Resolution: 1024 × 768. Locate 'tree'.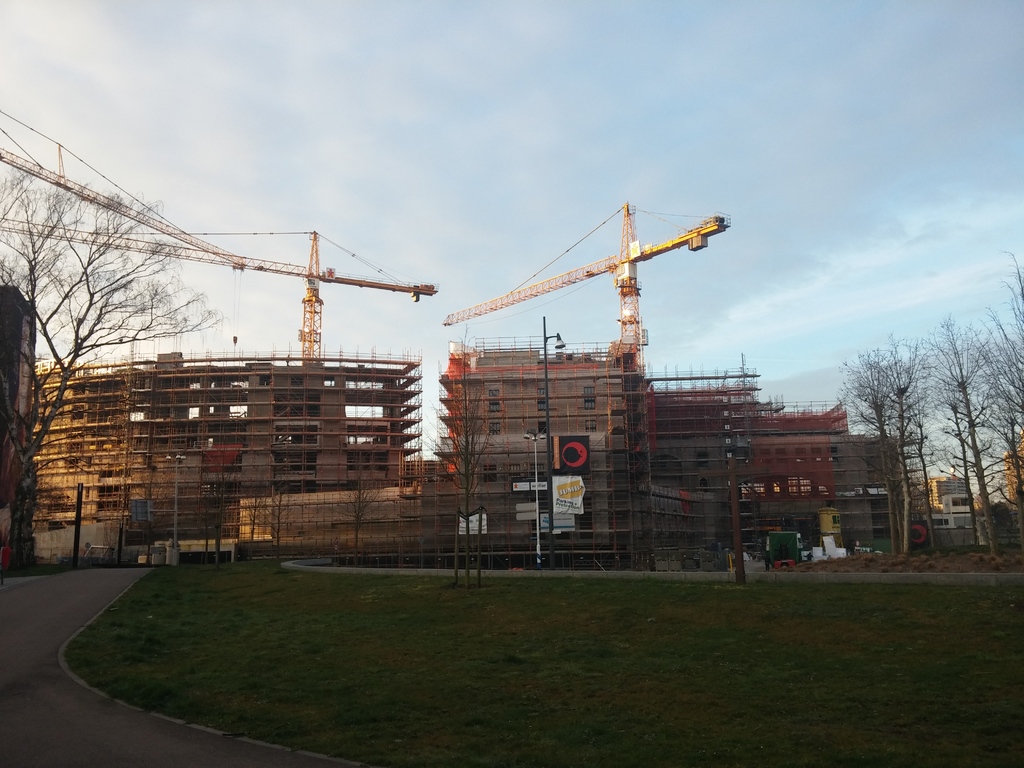
x1=187, y1=492, x2=234, y2=559.
